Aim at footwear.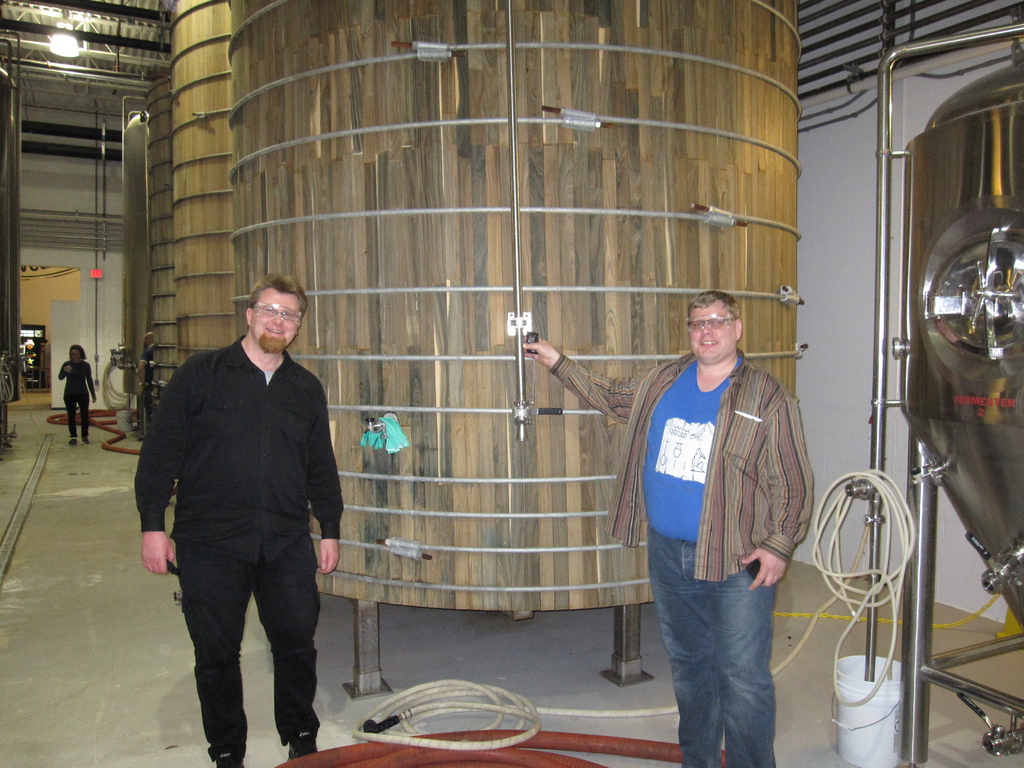
Aimed at left=210, top=753, right=243, bottom=767.
